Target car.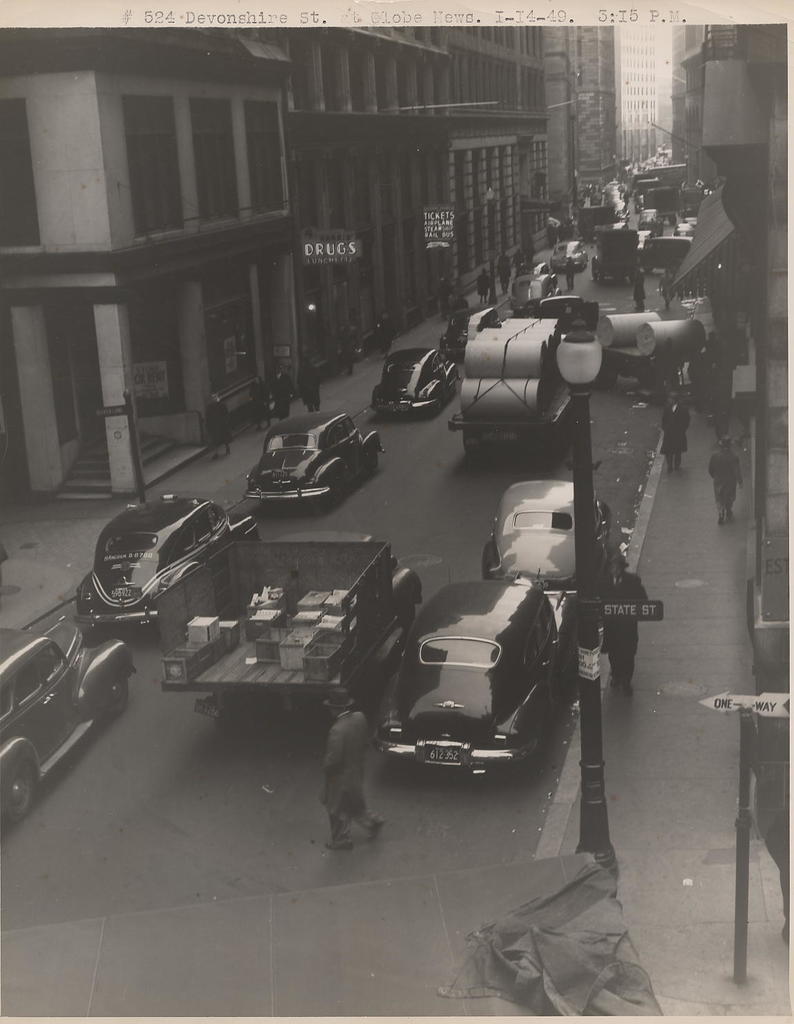
Target region: box(440, 300, 497, 354).
